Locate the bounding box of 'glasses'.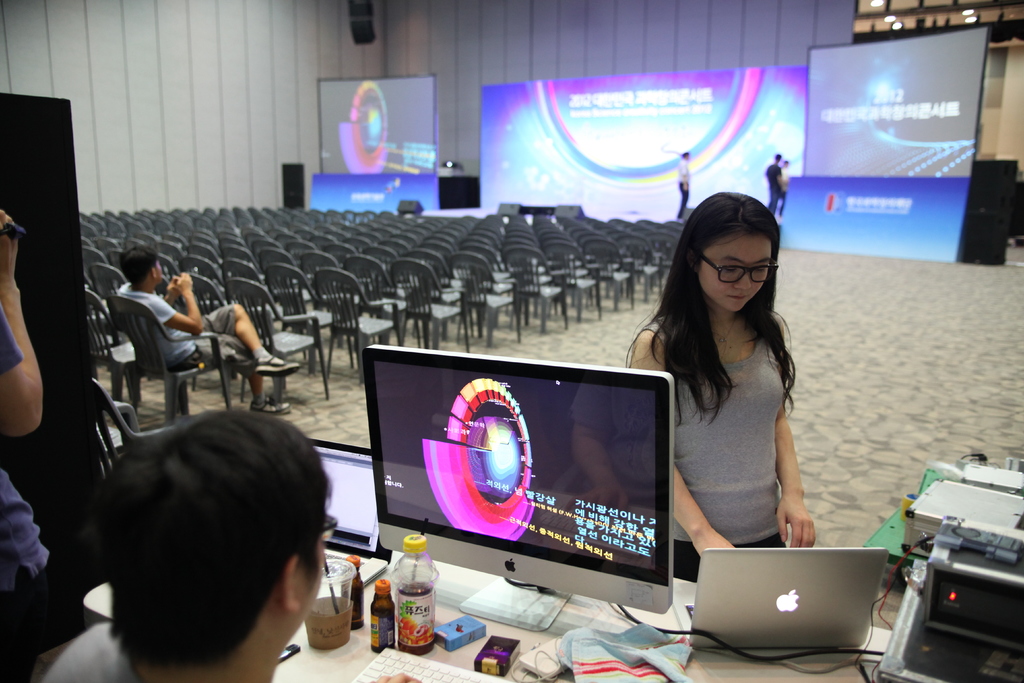
Bounding box: detection(323, 514, 342, 538).
